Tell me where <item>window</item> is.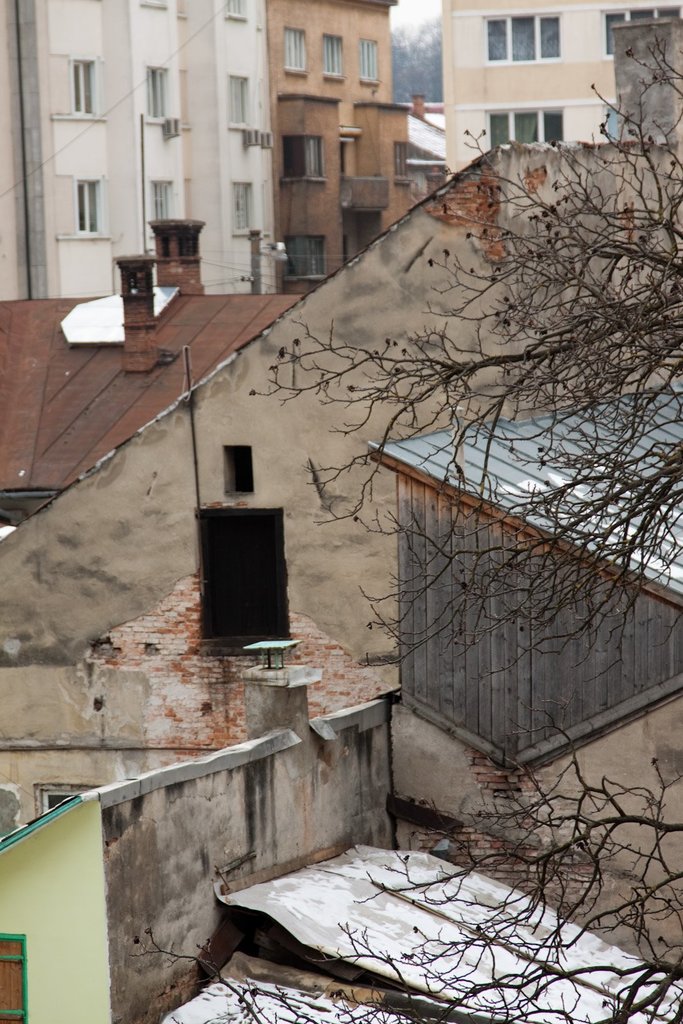
<item>window</item> is at detection(287, 134, 330, 184).
